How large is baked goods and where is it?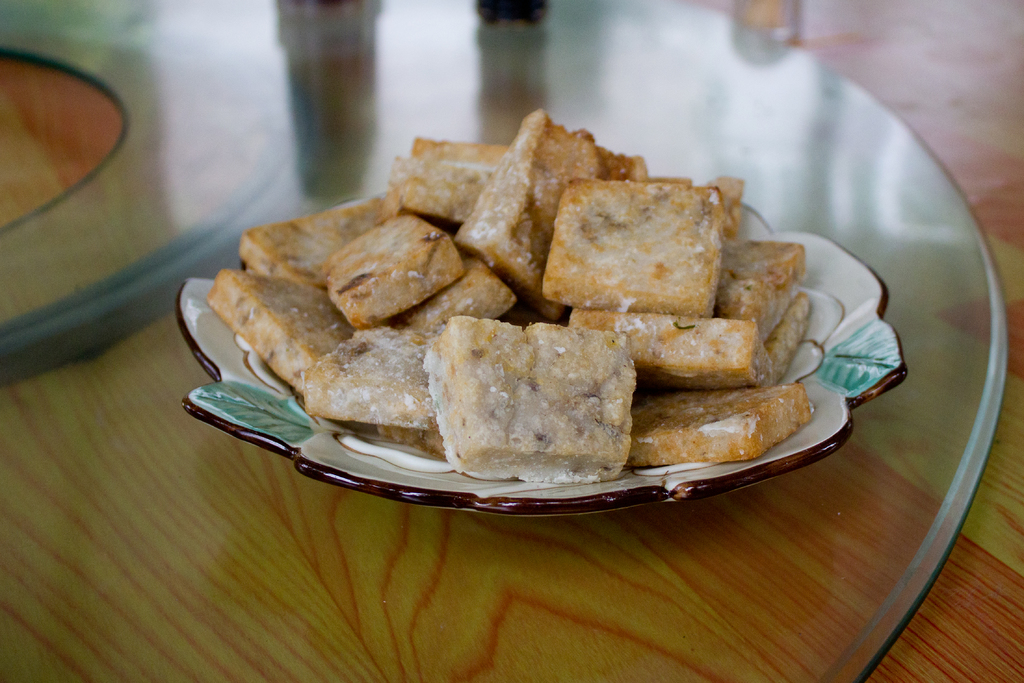
Bounding box: rect(423, 311, 639, 486).
